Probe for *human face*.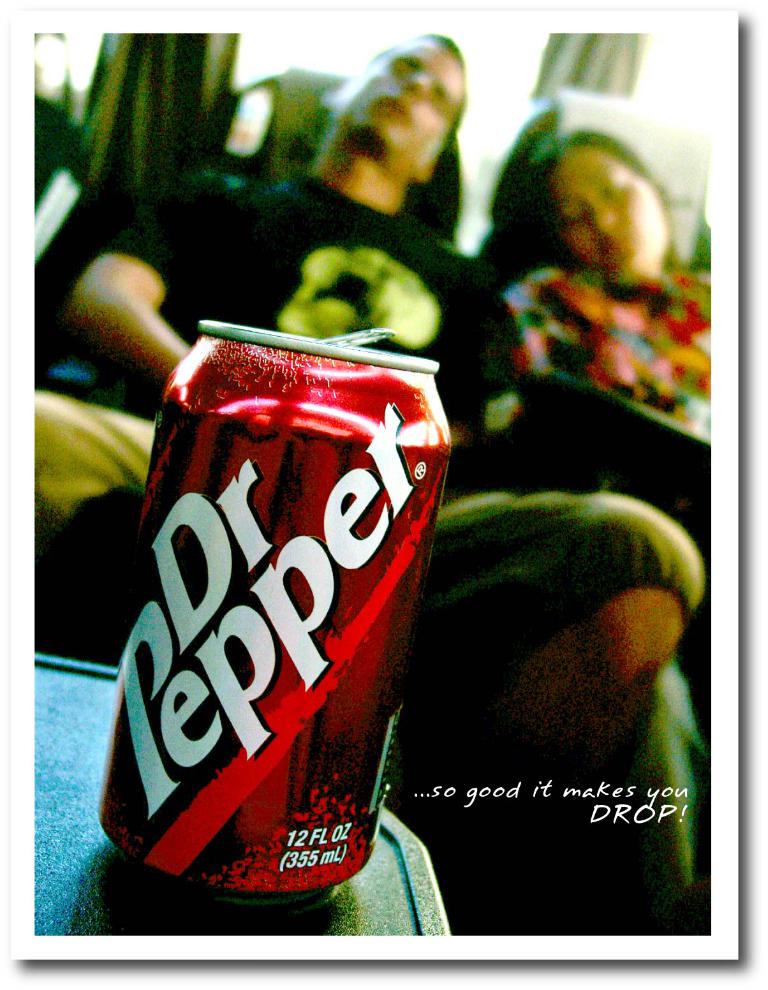
Probe result: BBox(556, 145, 669, 282).
